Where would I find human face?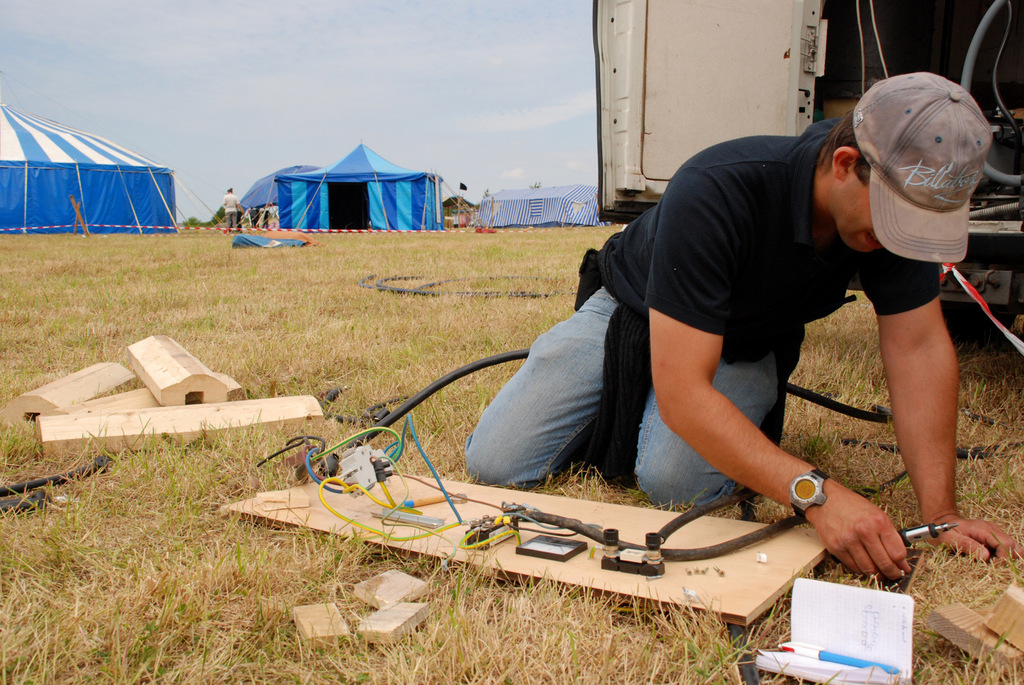
At (left=846, top=169, right=884, bottom=257).
